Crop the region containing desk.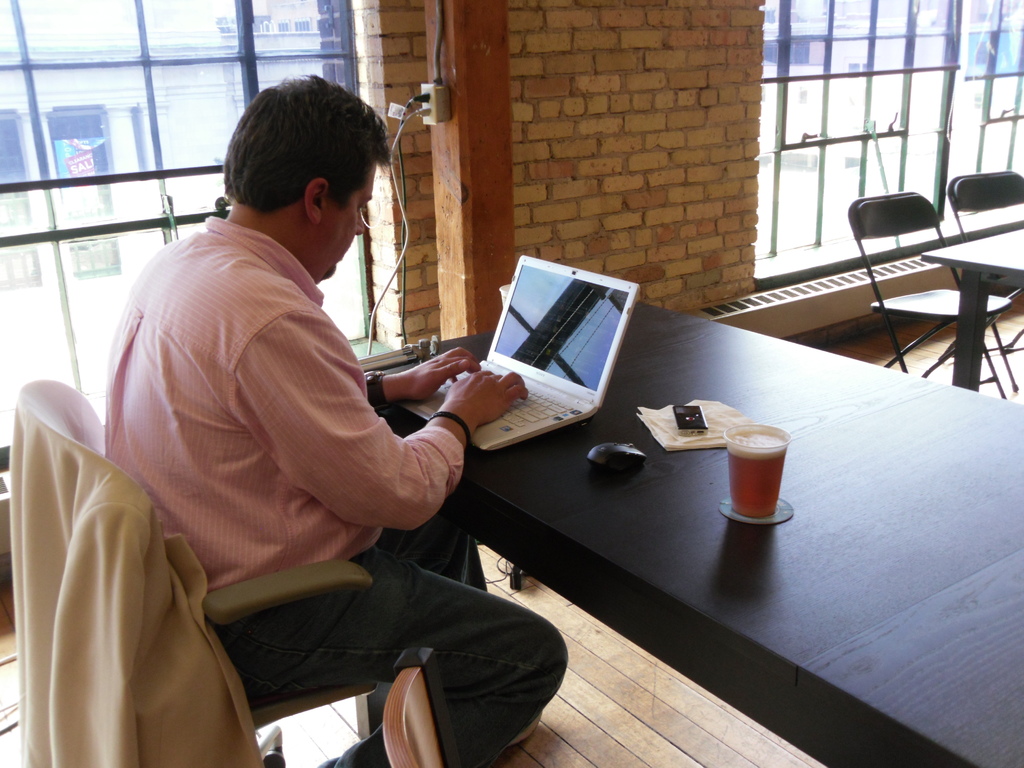
Crop region: detection(915, 225, 1023, 390).
